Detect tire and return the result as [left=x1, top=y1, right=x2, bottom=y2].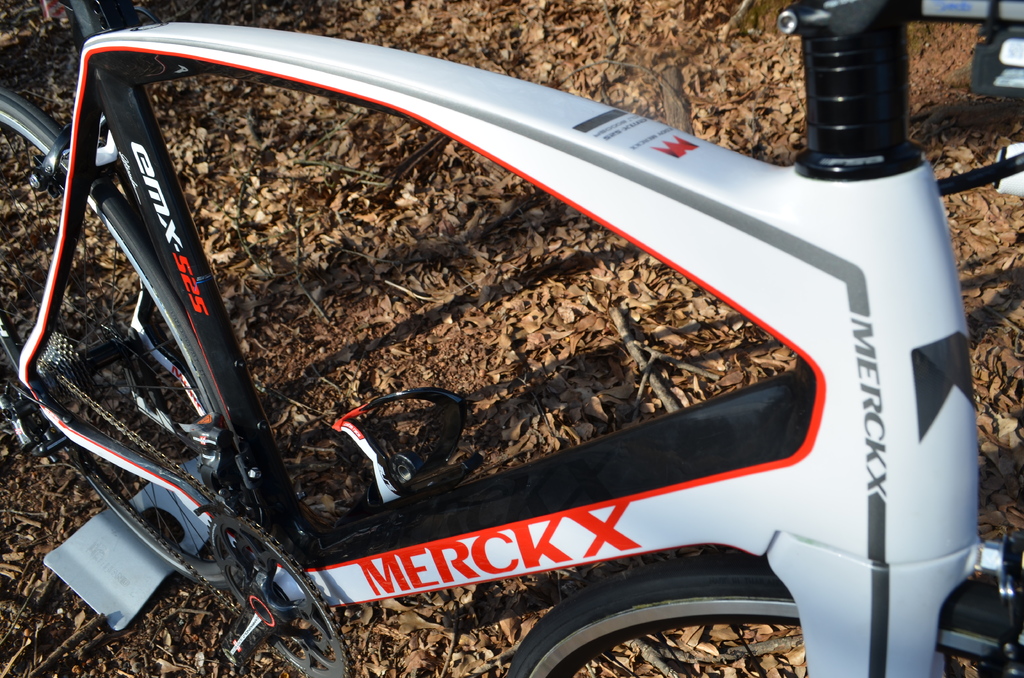
[left=509, top=557, right=1011, bottom=677].
